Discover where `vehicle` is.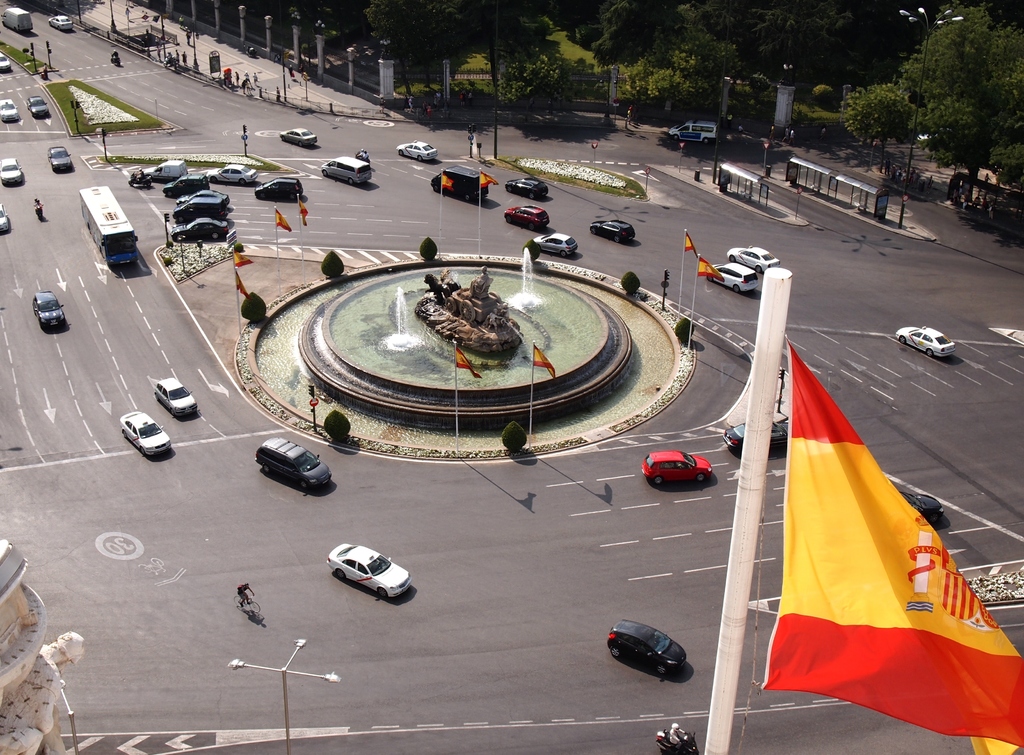
Discovered at pyautogui.locateOnScreen(257, 176, 305, 204).
